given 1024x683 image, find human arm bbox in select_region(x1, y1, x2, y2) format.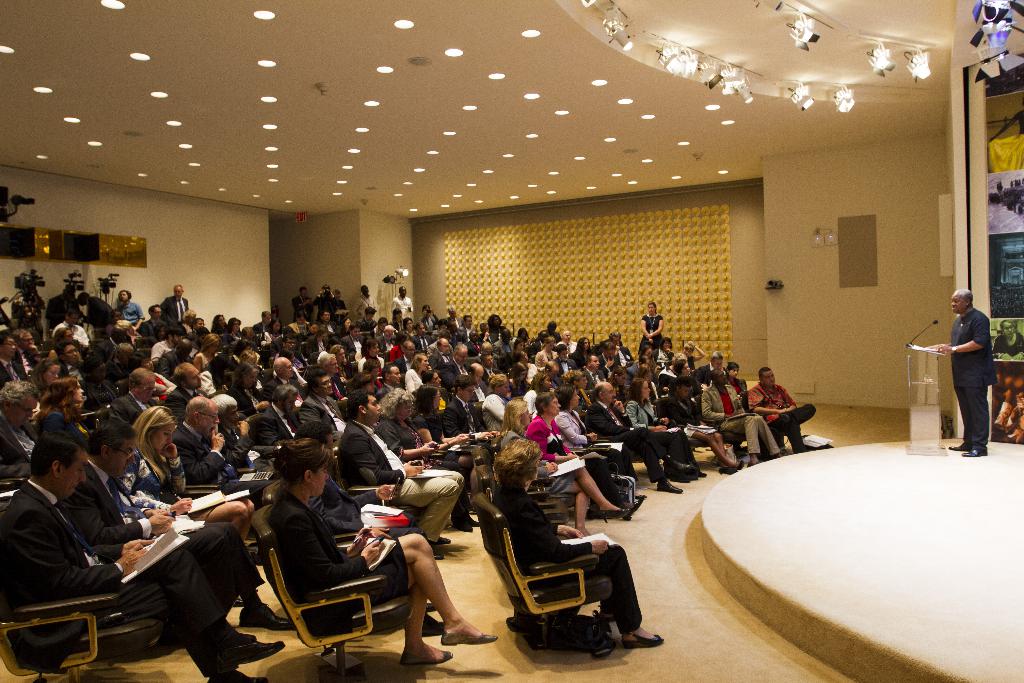
select_region(537, 359, 543, 363).
